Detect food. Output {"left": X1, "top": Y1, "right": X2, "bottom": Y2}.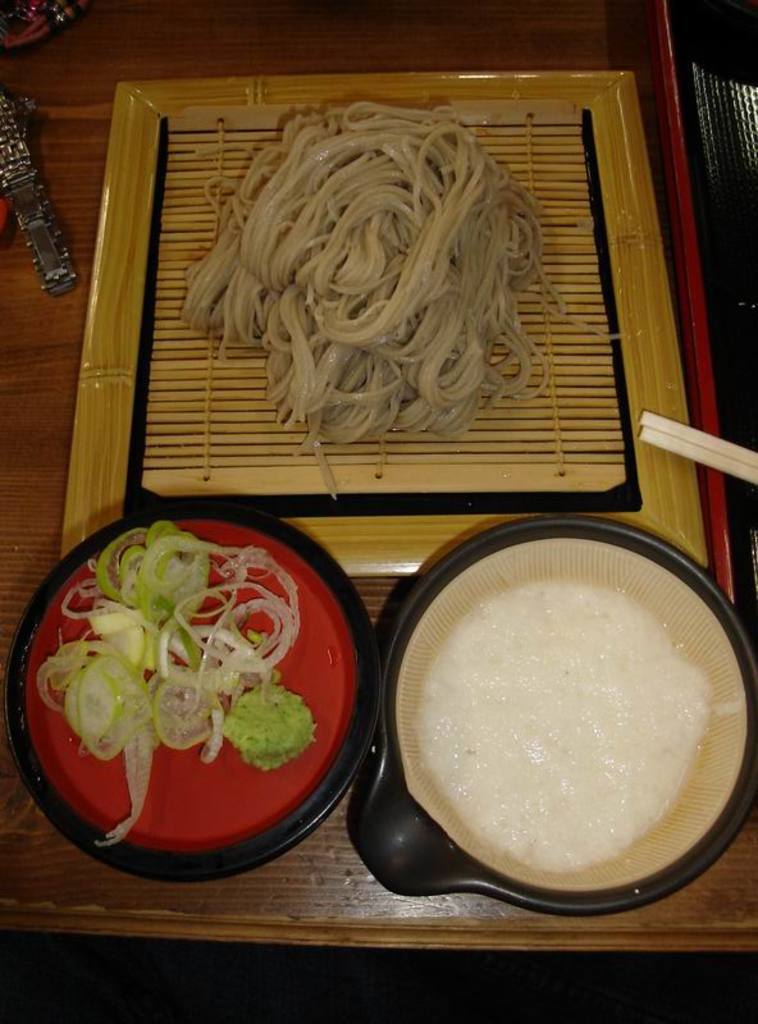
{"left": 412, "top": 571, "right": 714, "bottom": 890}.
